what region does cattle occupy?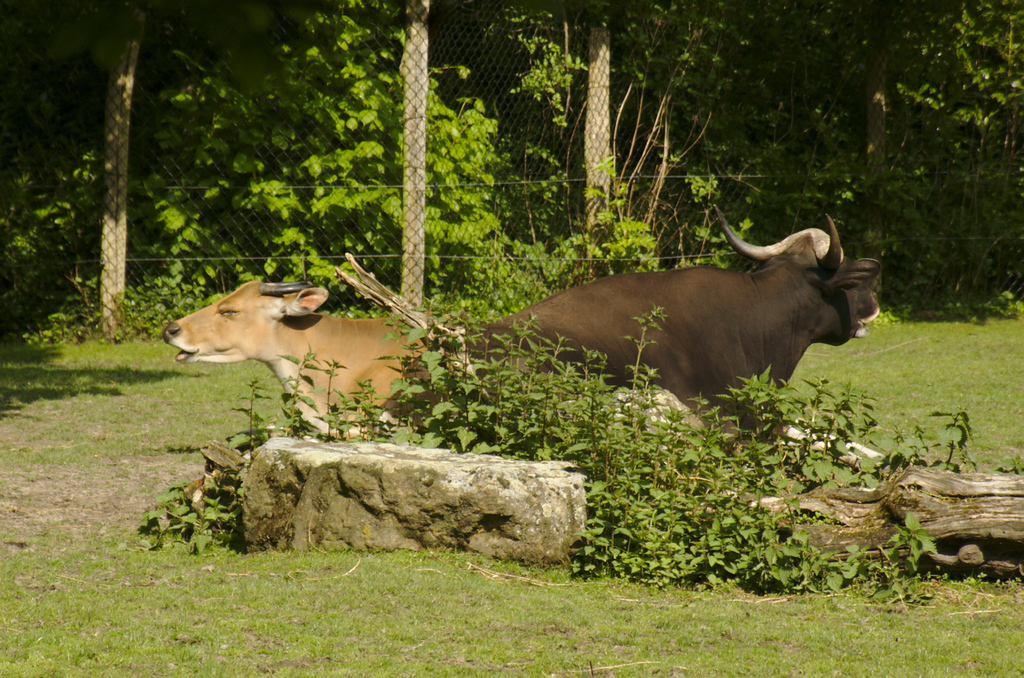
locate(163, 282, 426, 432).
